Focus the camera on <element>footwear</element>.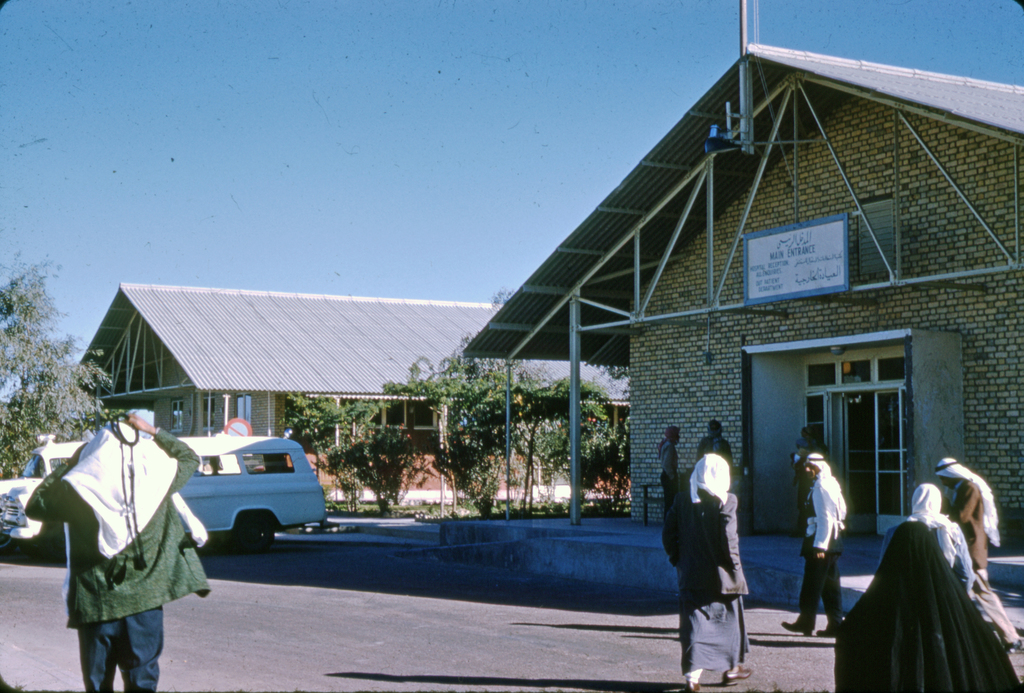
Focus region: select_region(723, 665, 752, 683).
